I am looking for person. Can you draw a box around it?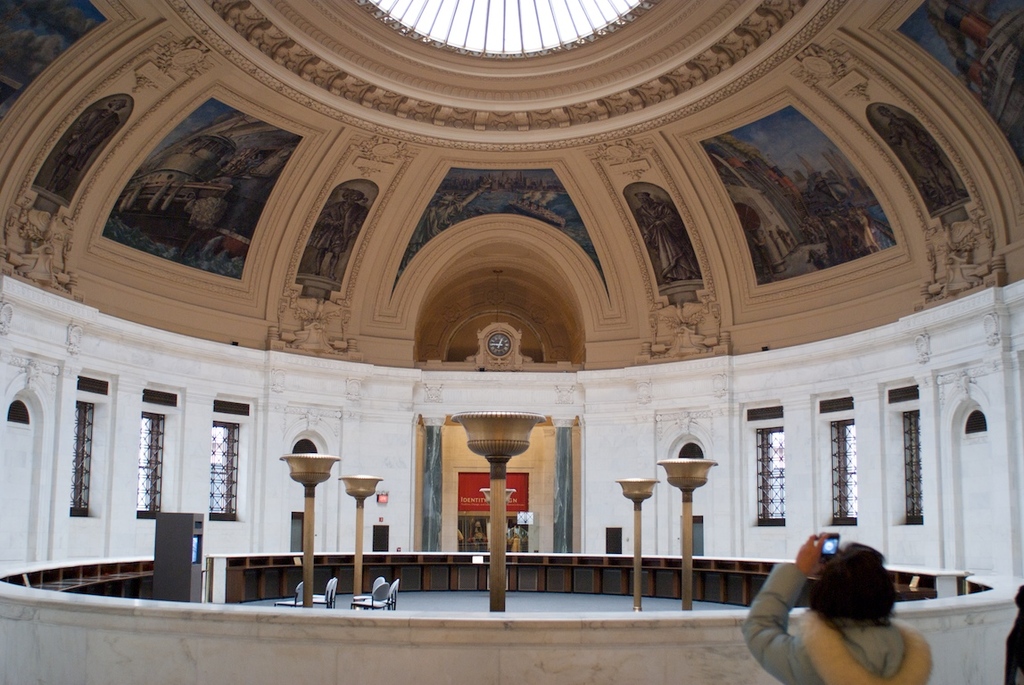
Sure, the bounding box is left=764, top=546, right=935, bottom=684.
